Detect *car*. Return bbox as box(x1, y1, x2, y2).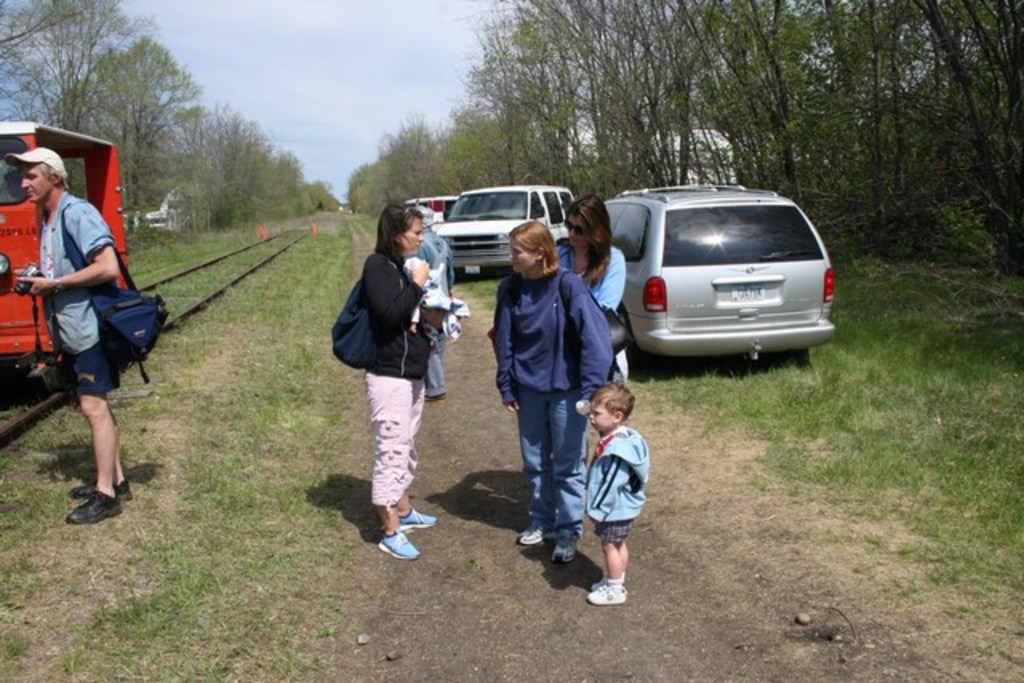
box(589, 187, 838, 385).
